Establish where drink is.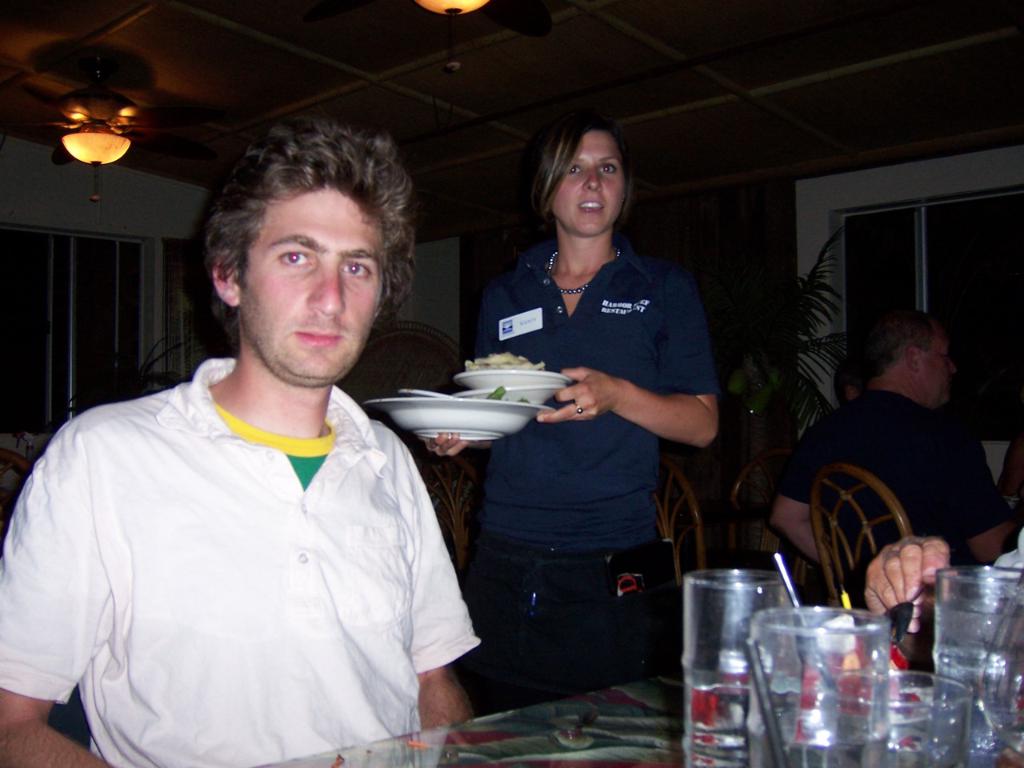
Established at 747:602:899:767.
